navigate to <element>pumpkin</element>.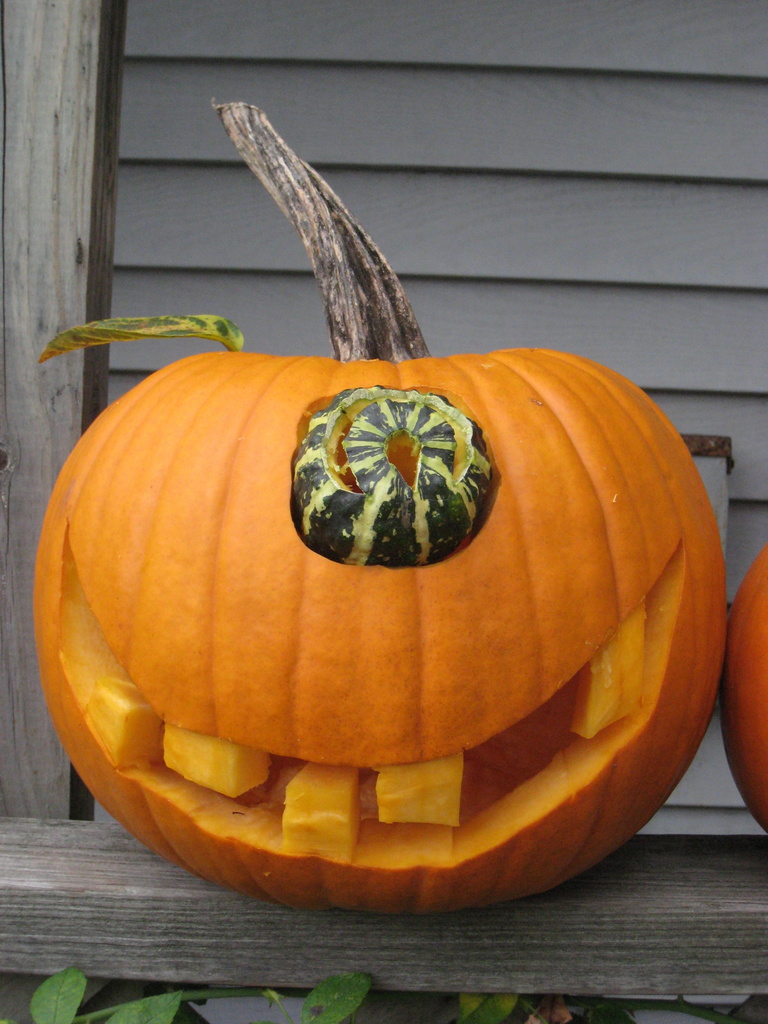
Navigation target: (29,94,727,929).
